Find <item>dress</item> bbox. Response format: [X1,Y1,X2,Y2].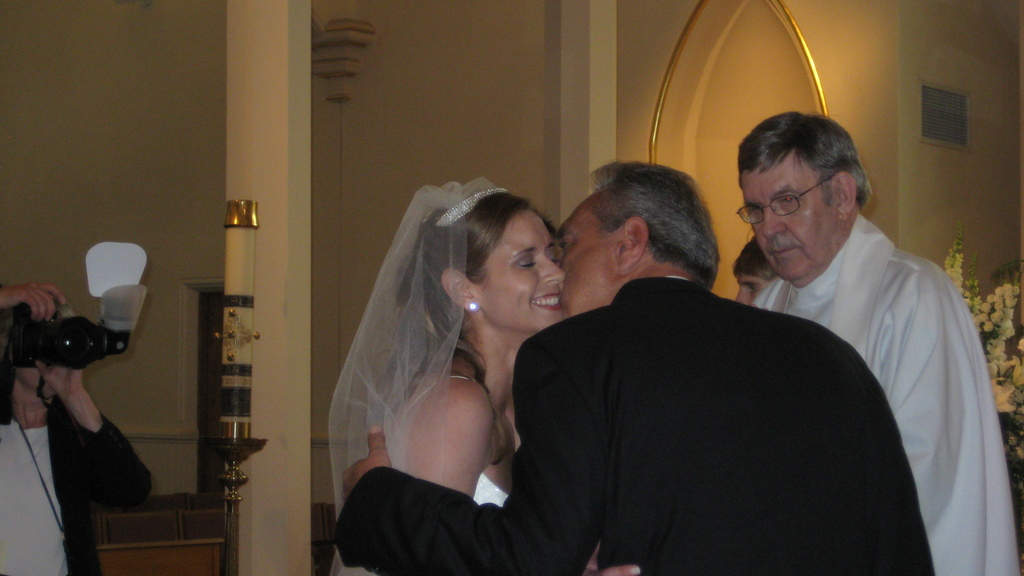
[328,180,514,575].
